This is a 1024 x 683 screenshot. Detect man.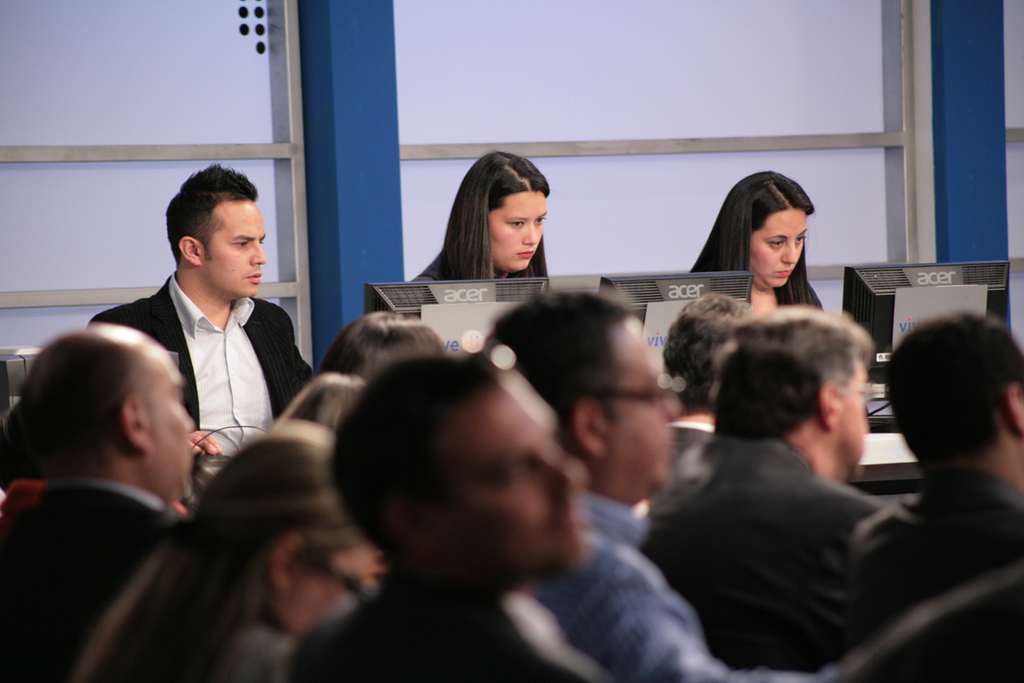
l=0, t=320, r=205, b=682.
